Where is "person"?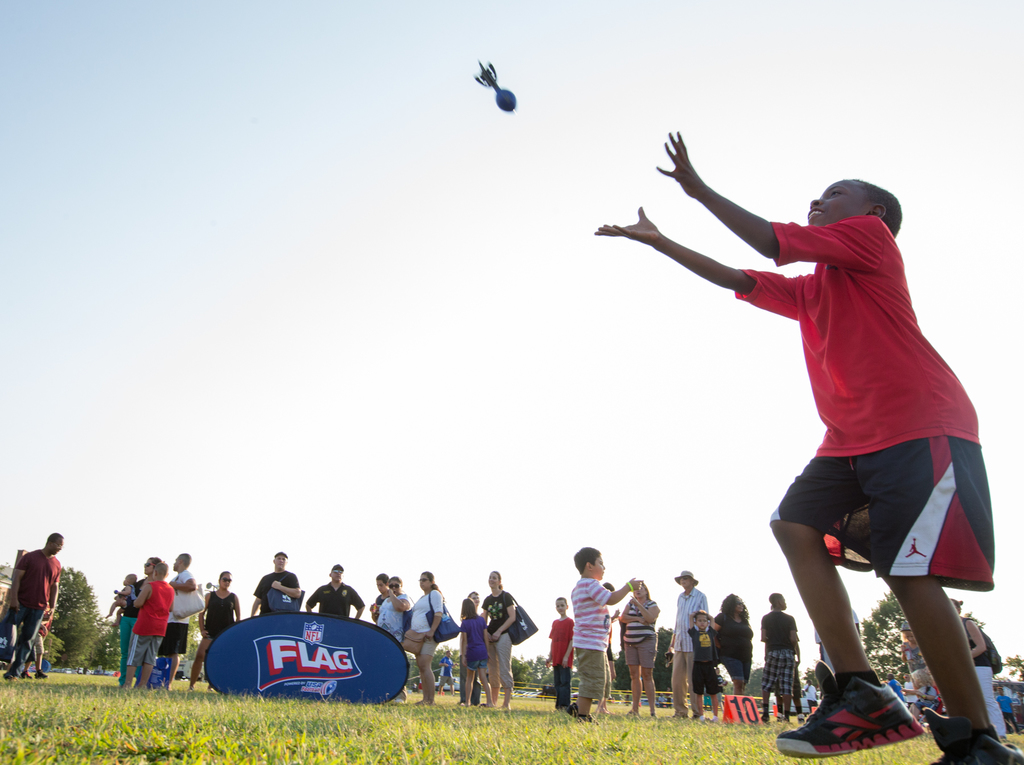
102:573:136:630.
